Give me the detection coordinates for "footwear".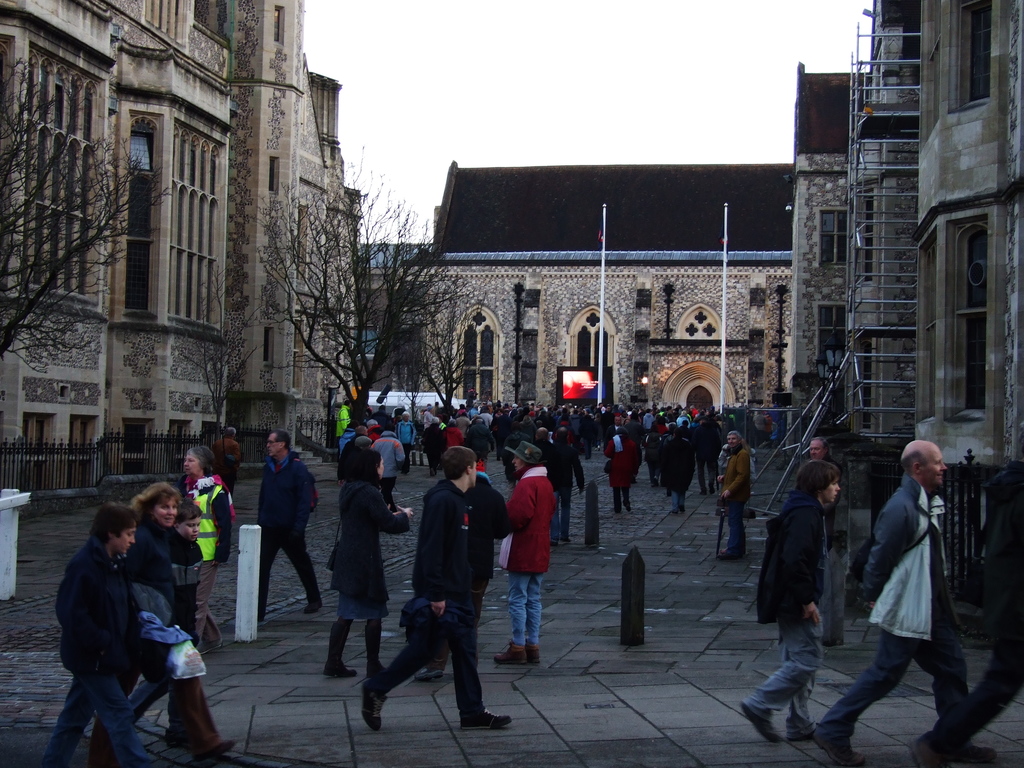
[left=493, top=641, right=527, bottom=663].
